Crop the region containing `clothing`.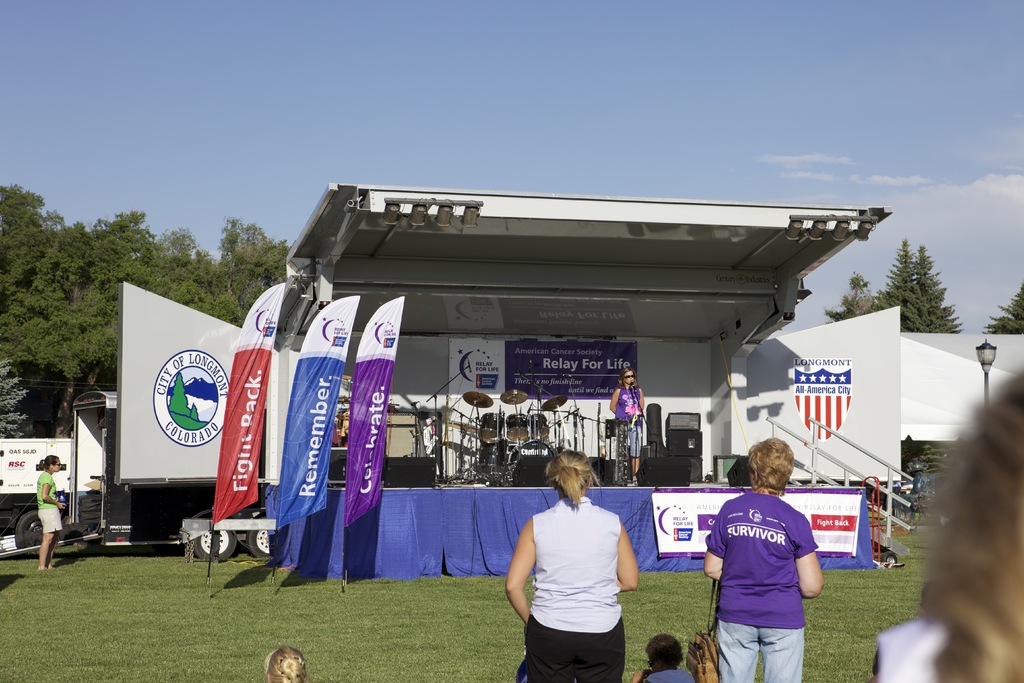
Crop region: [left=646, top=668, right=696, bottom=682].
